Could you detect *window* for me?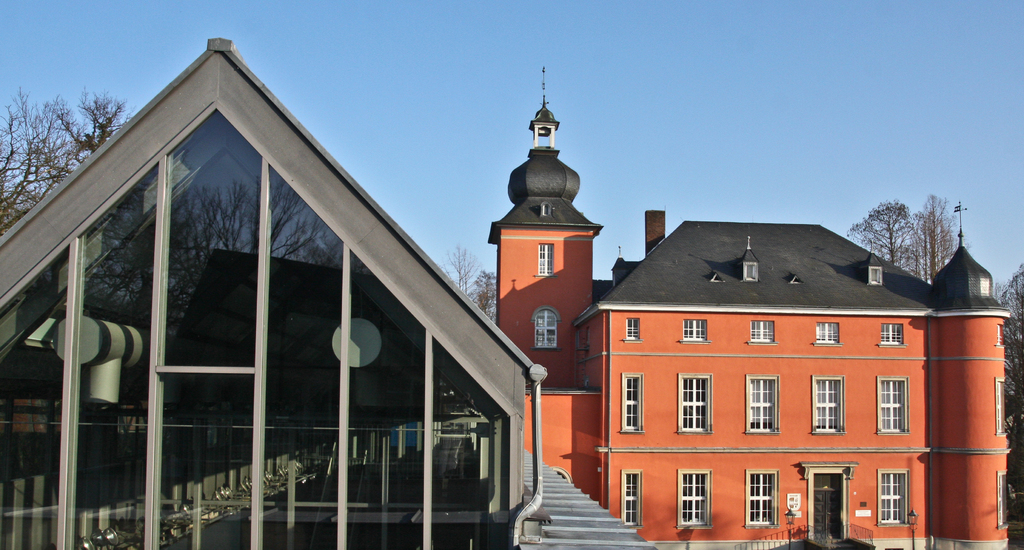
Detection result: {"x1": 675, "y1": 465, "x2": 717, "y2": 526}.
